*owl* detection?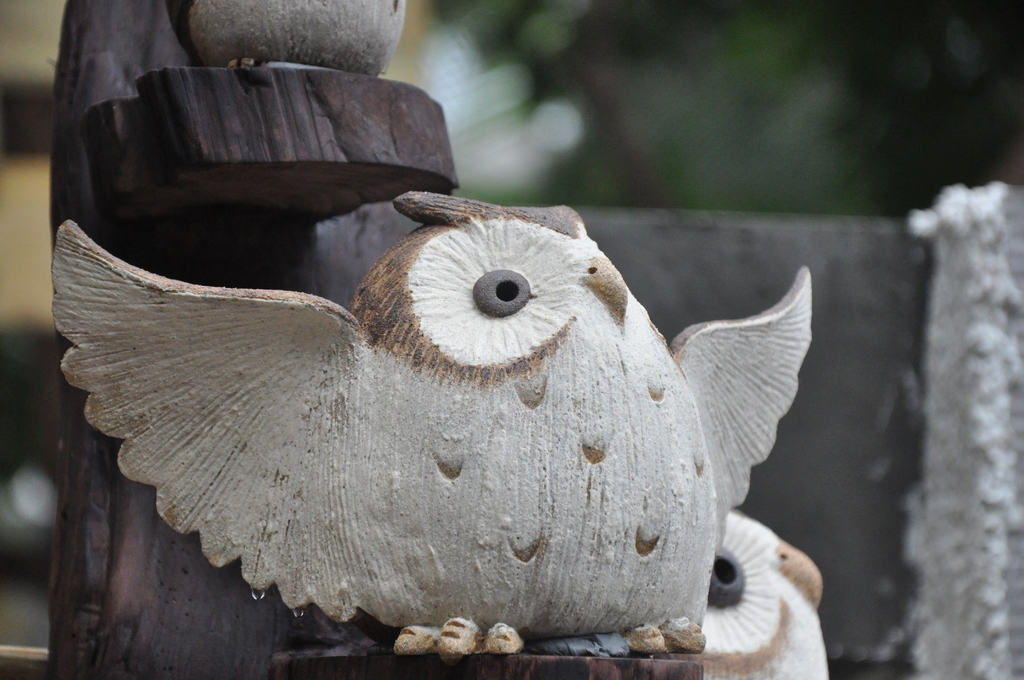
detection(697, 512, 833, 679)
